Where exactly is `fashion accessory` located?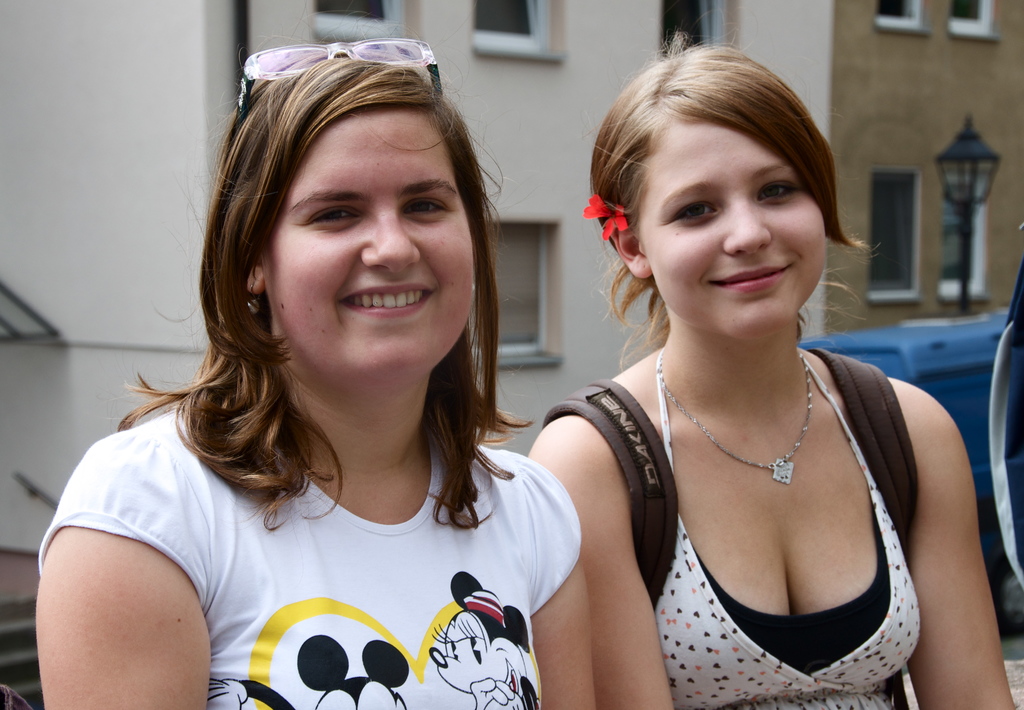
Its bounding box is x1=241, y1=278, x2=265, y2=321.
